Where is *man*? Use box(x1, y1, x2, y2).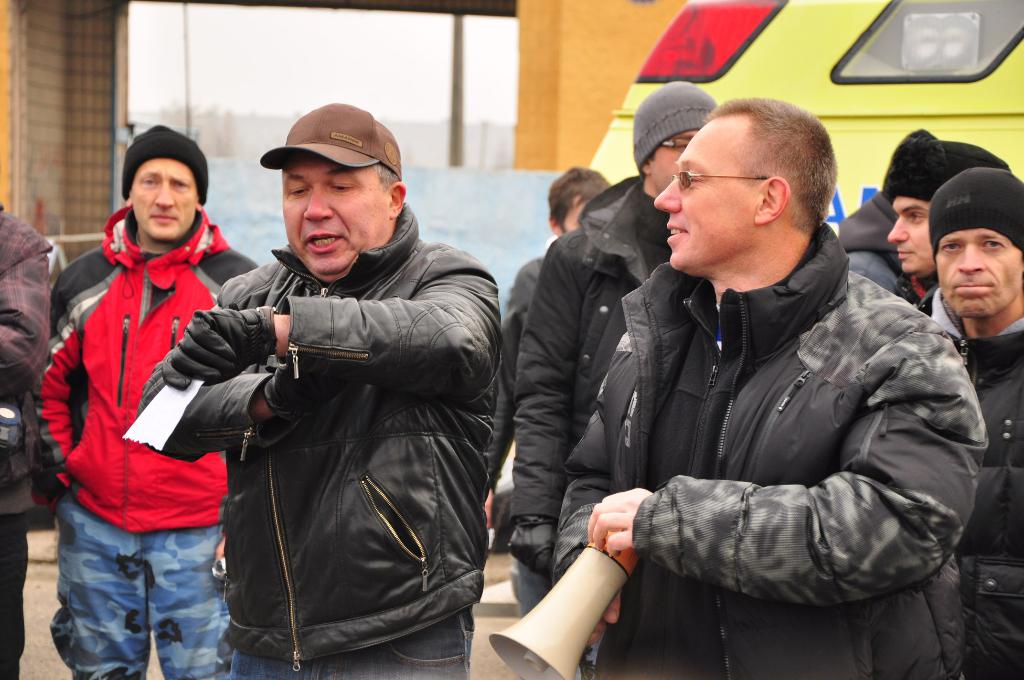
box(842, 129, 922, 298).
